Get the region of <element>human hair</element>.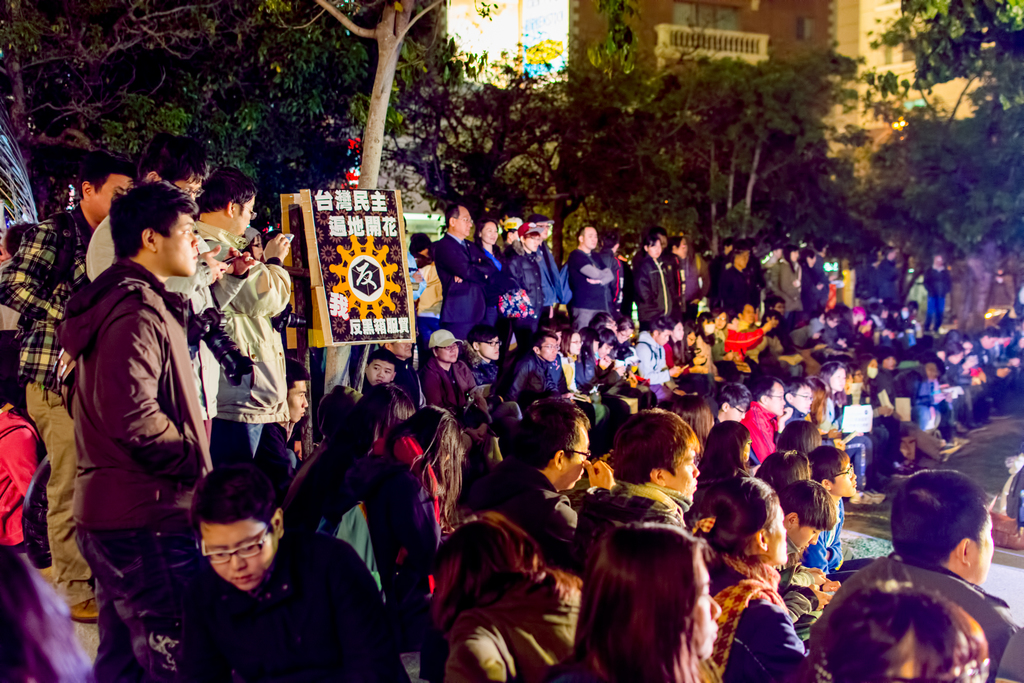
bbox=(108, 174, 200, 259).
